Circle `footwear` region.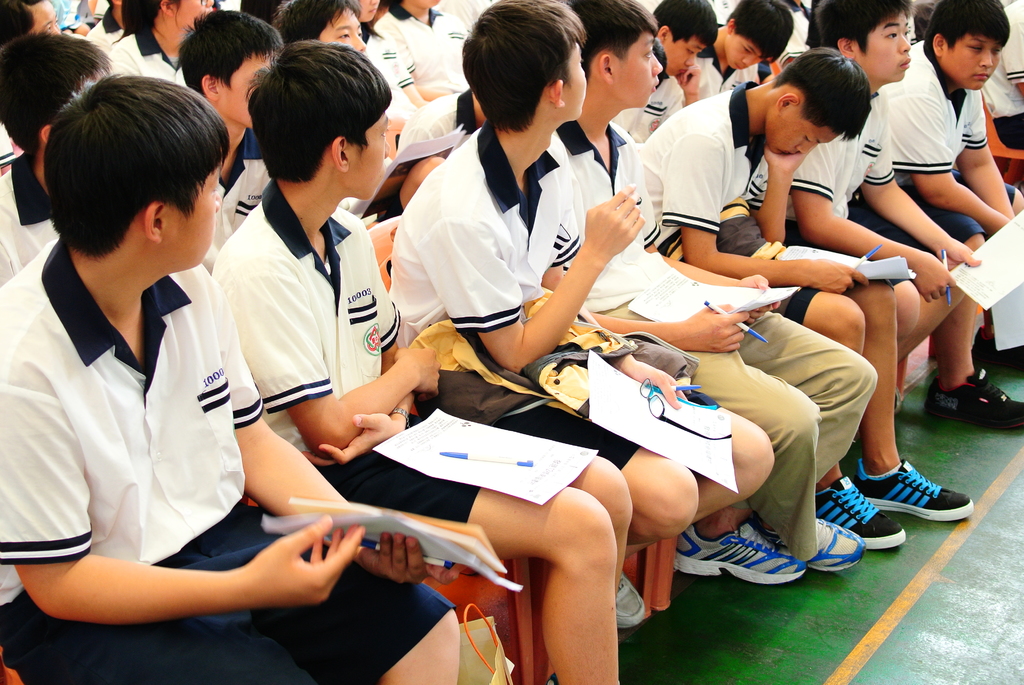
Region: (x1=671, y1=517, x2=806, y2=587).
